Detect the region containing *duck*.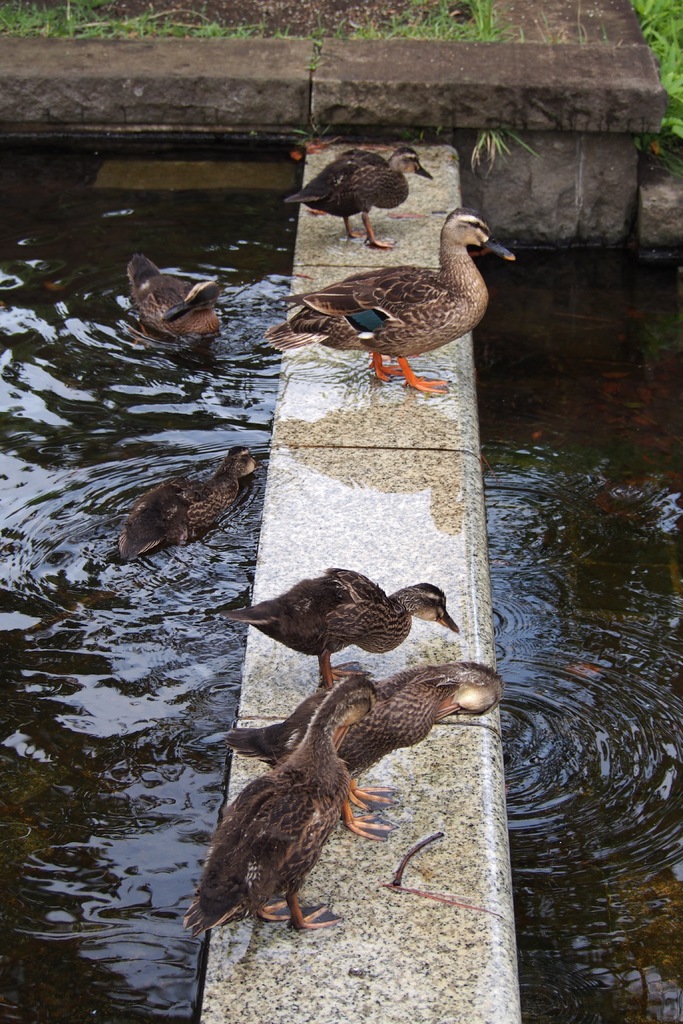
bbox=(127, 252, 232, 357).
